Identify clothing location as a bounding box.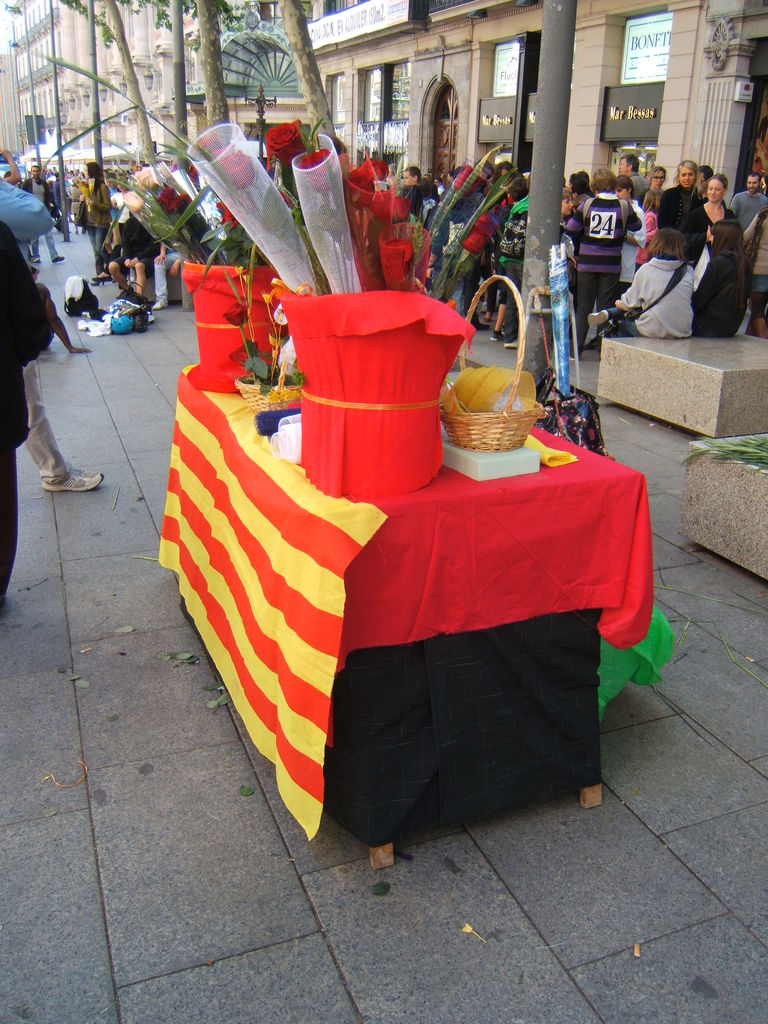
pyautogui.locateOnScreen(742, 218, 767, 317).
